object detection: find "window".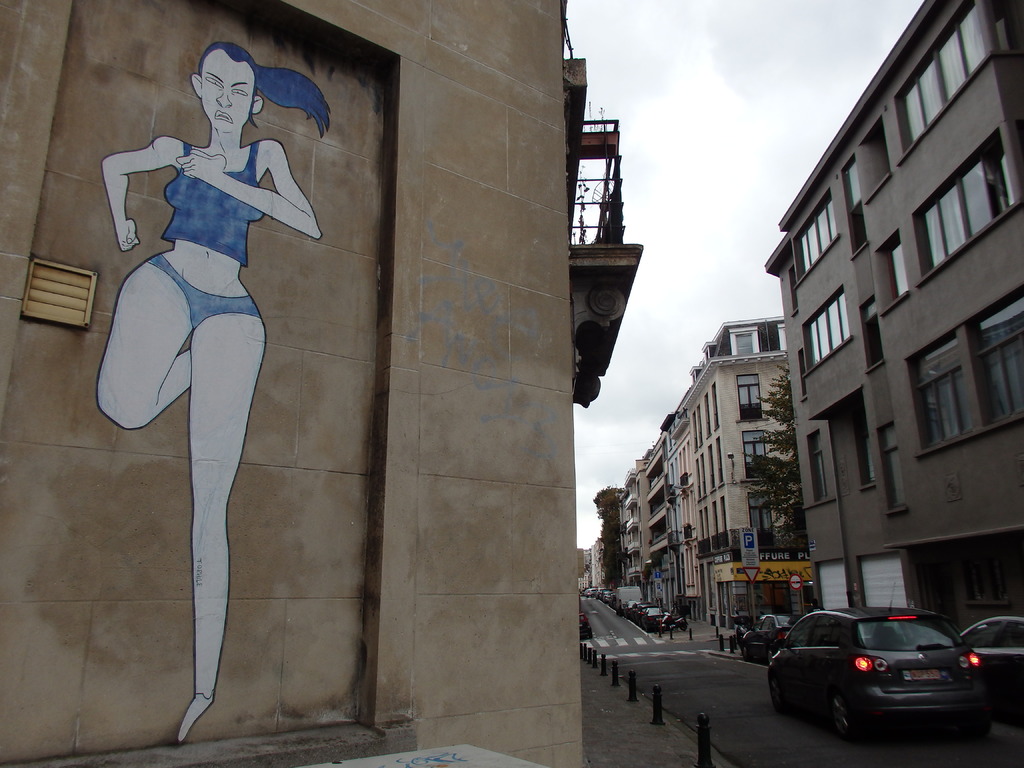
bbox(721, 495, 729, 548).
